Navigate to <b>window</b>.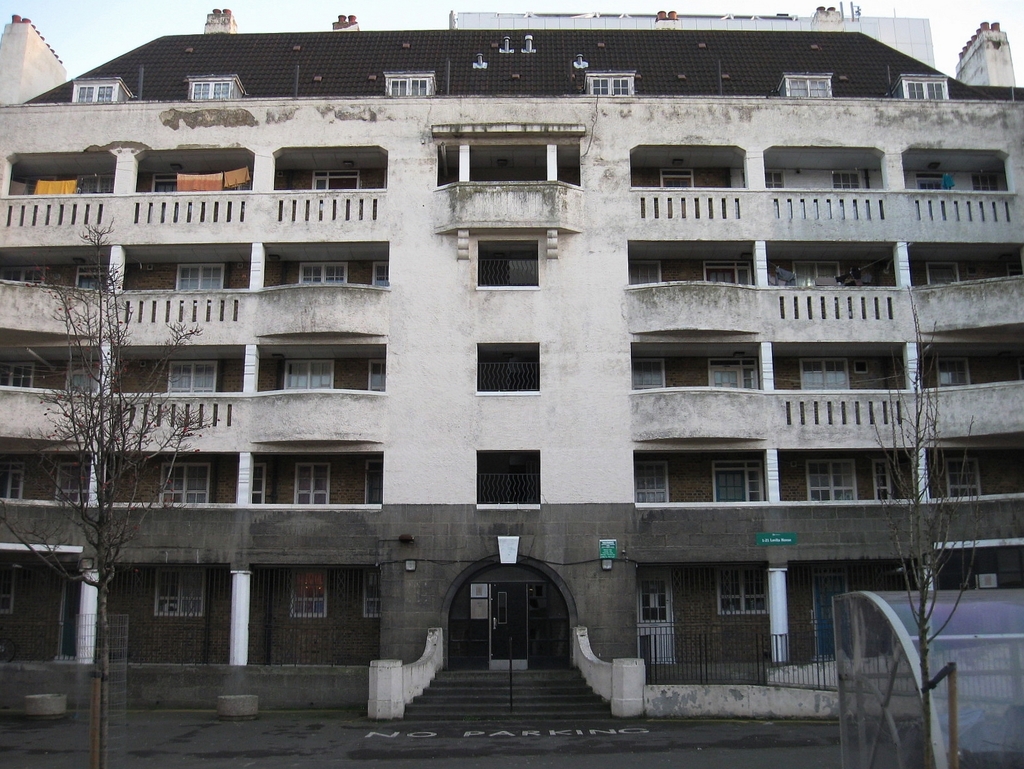
Navigation target: <region>804, 457, 850, 504</region>.
